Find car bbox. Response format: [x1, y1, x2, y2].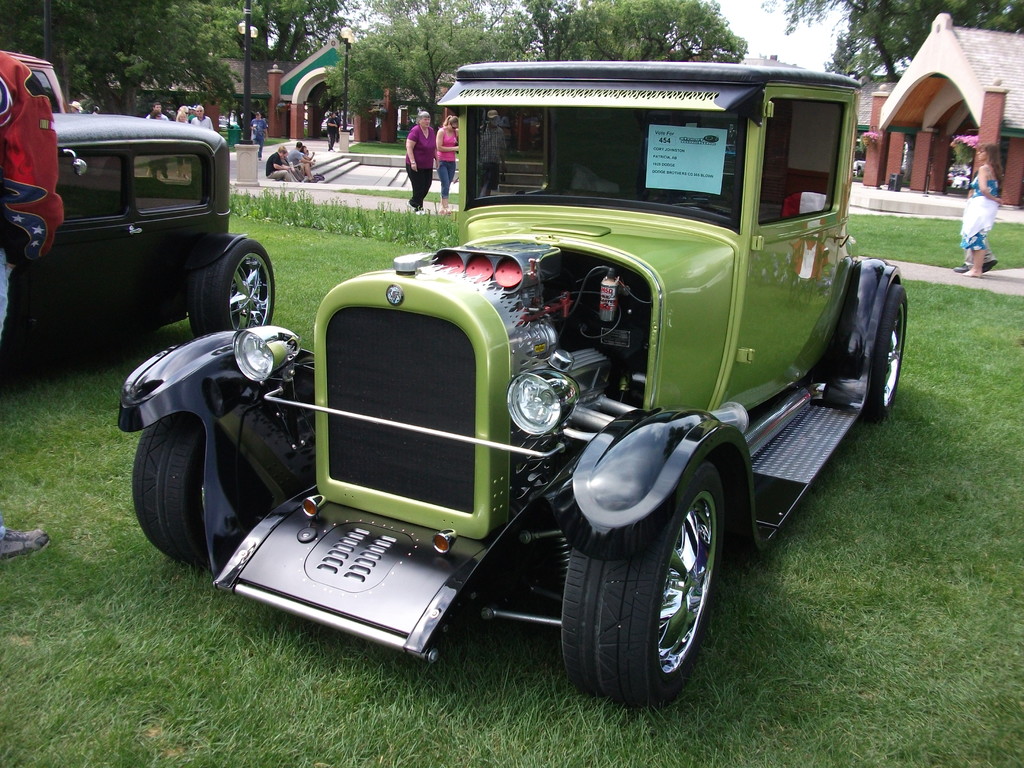
[852, 159, 866, 177].
